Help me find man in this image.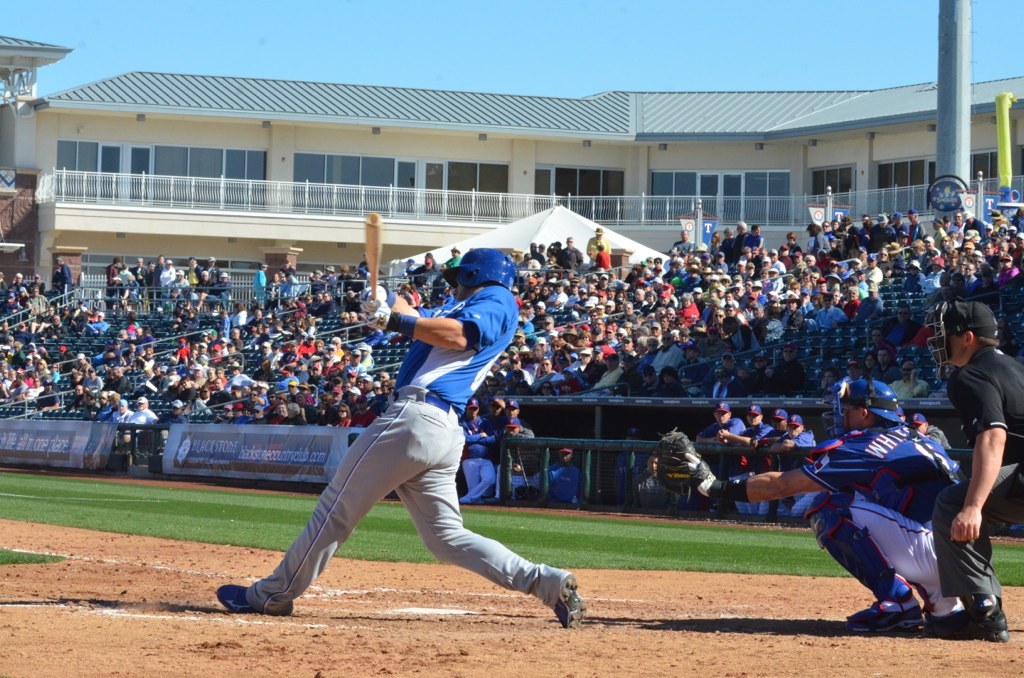
Found it: <region>745, 353, 772, 392</region>.
